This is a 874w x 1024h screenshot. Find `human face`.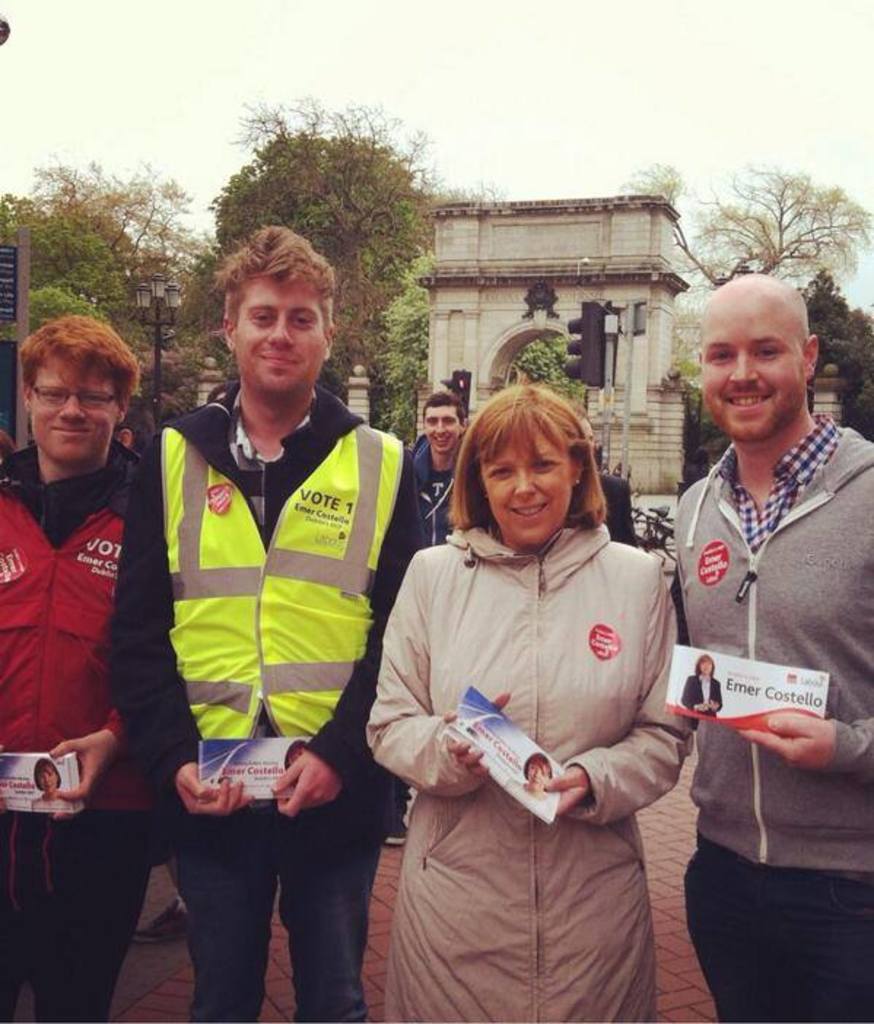
Bounding box: crop(429, 410, 463, 452).
